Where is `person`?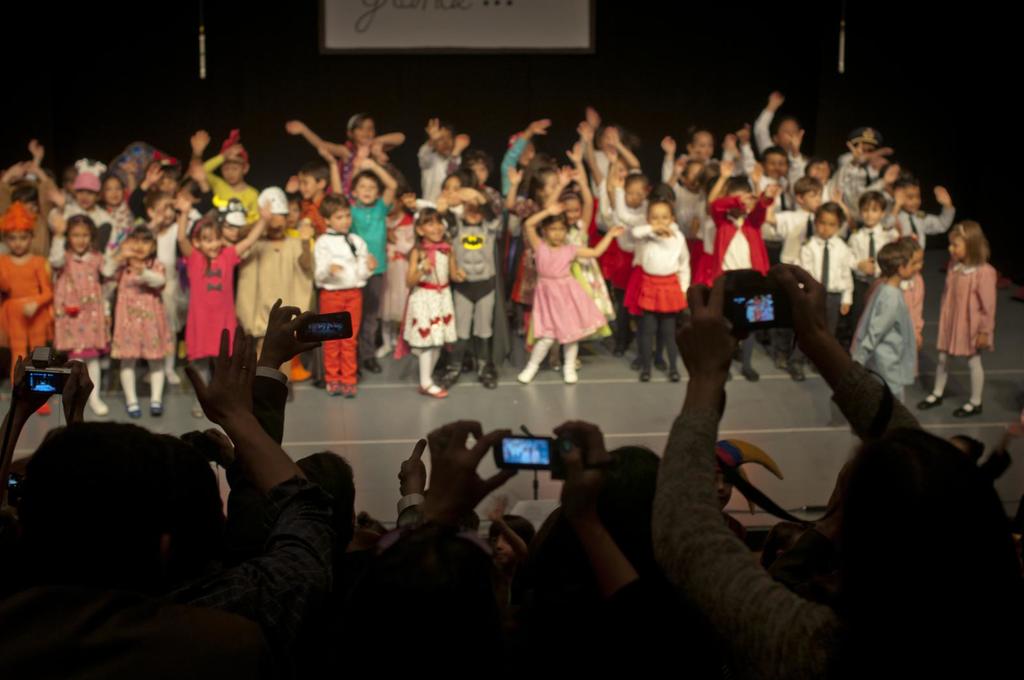
rect(417, 116, 468, 203).
